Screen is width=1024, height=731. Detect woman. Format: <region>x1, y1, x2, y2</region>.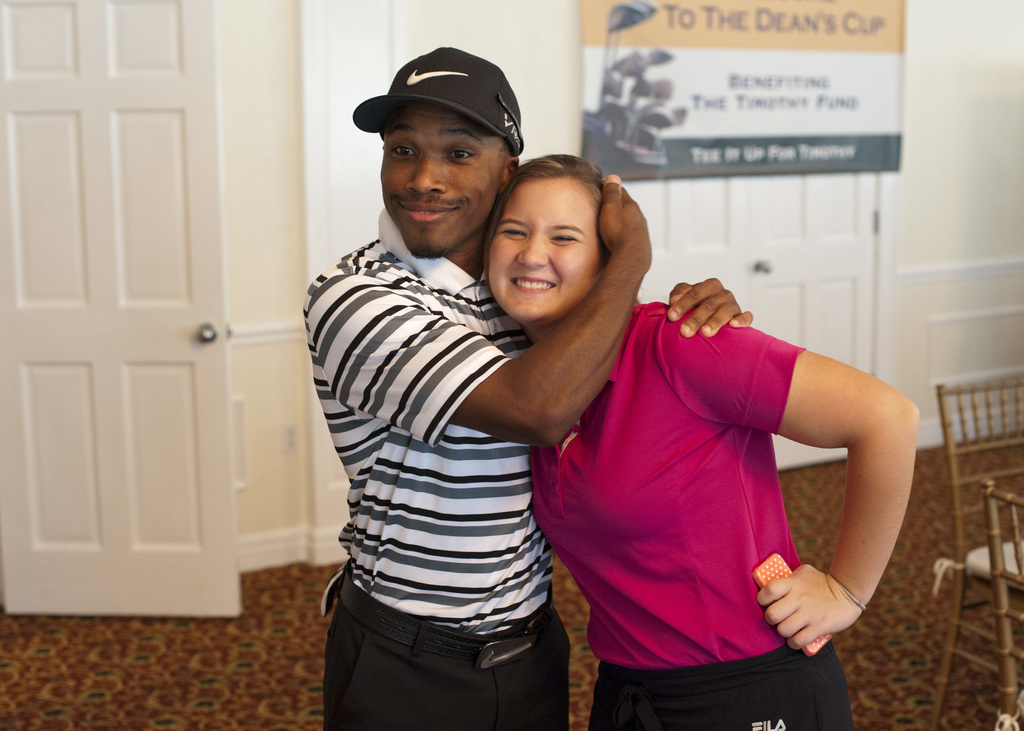
<region>490, 154, 924, 730</region>.
